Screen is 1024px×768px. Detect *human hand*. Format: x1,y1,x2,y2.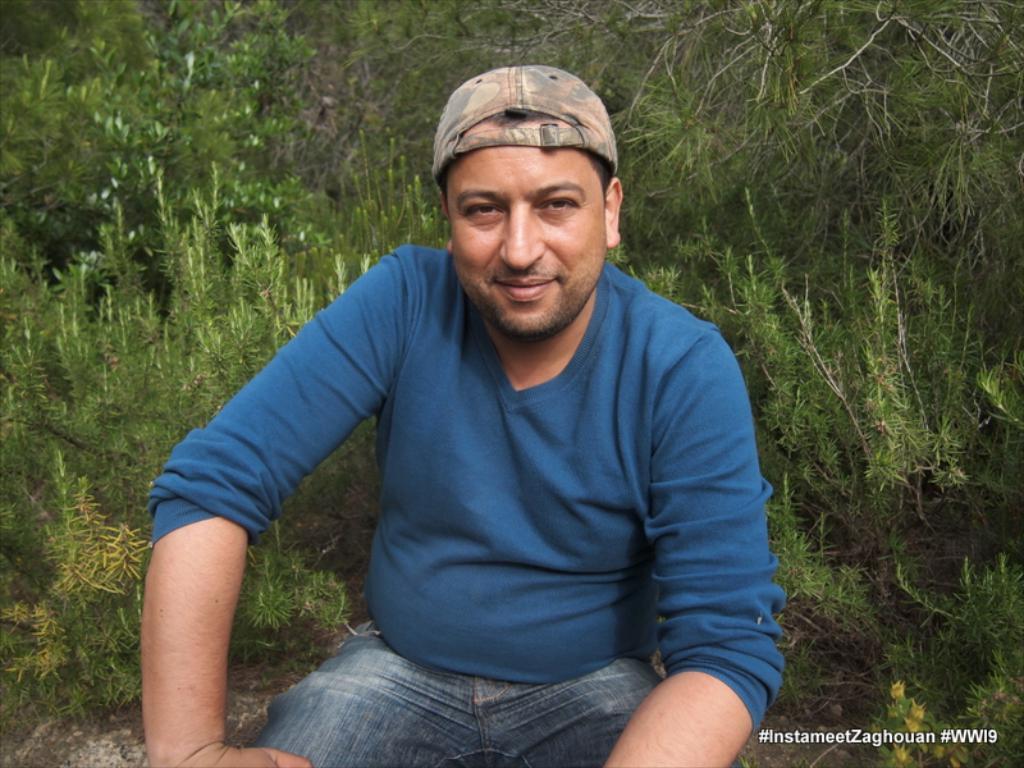
175,744,311,767.
